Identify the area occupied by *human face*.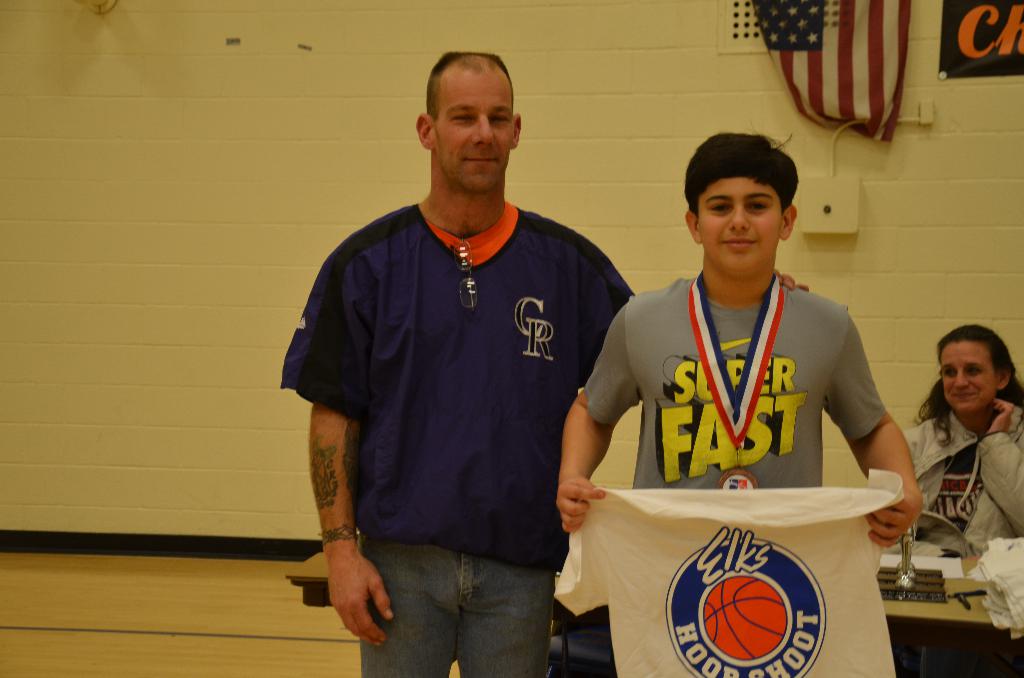
Area: region(694, 181, 783, 274).
